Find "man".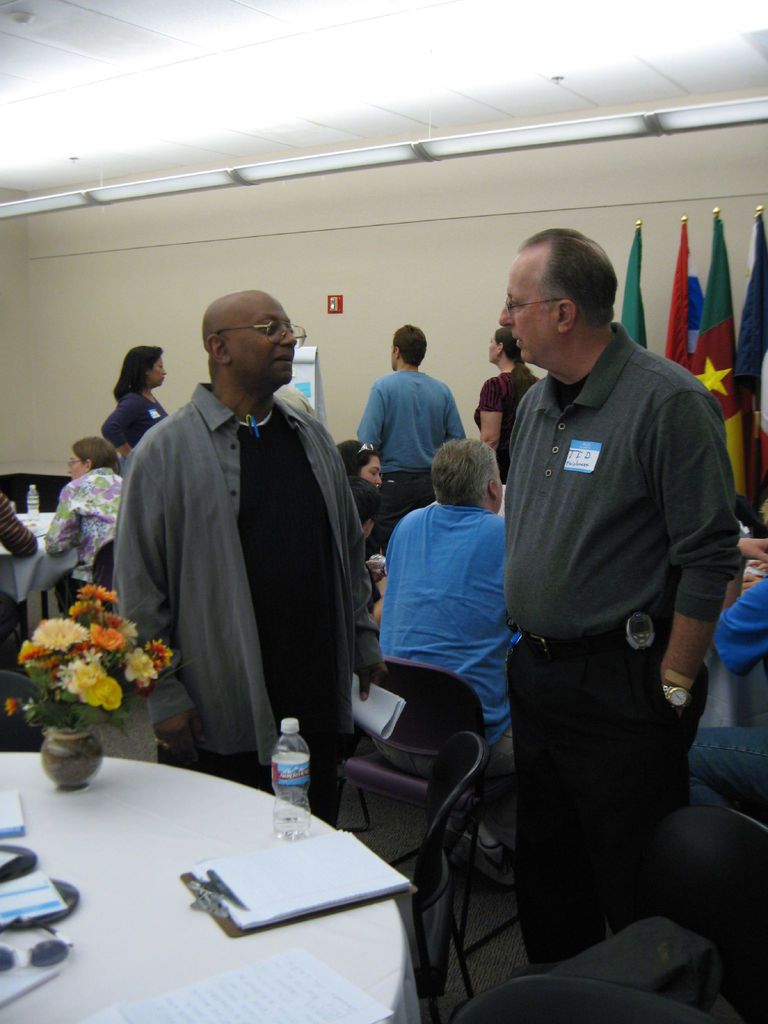
rect(673, 488, 767, 811).
